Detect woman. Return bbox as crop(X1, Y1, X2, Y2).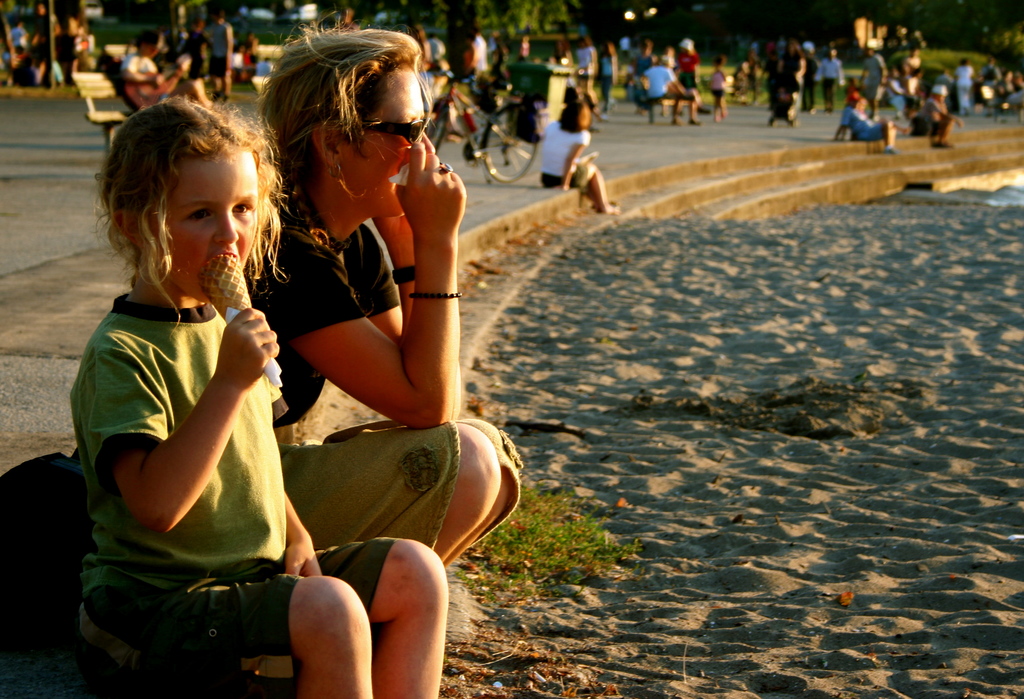
crop(782, 35, 808, 81).
